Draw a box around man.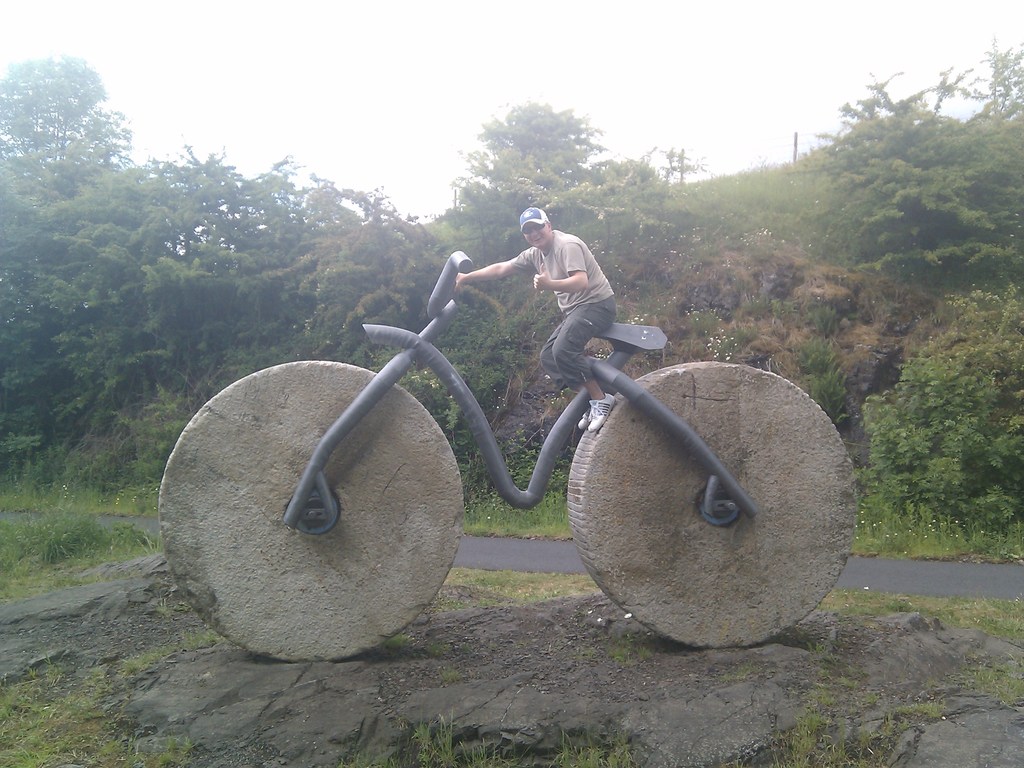
[left=477, top=195, right=625, bottom=401].
